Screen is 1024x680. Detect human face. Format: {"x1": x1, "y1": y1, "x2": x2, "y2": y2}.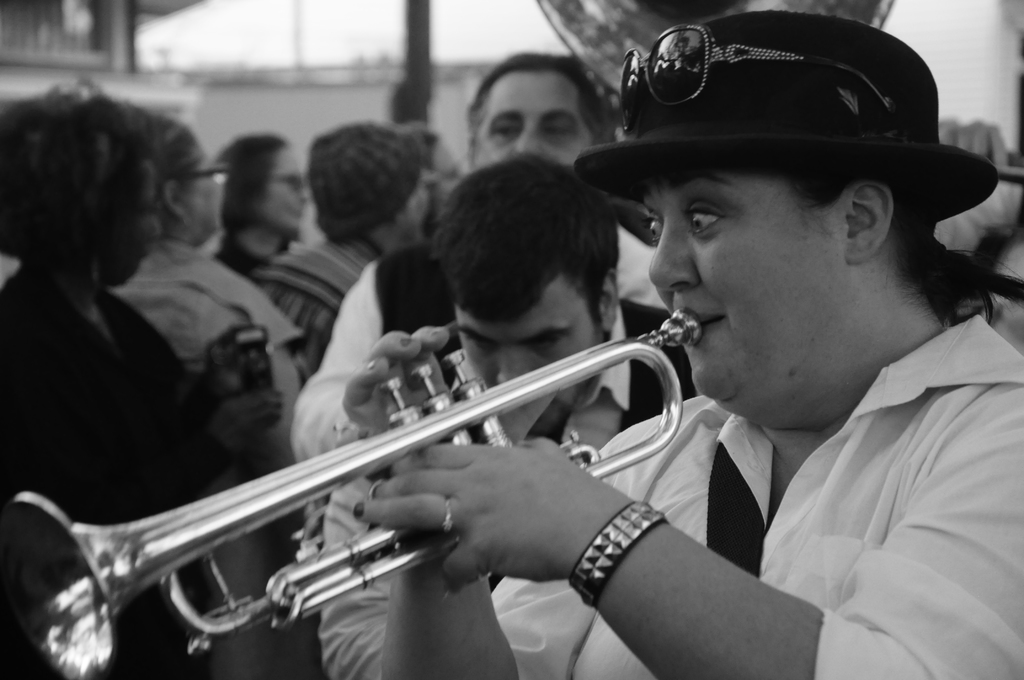
{"x1": 459, "y1": 309, "x2": 601, "y2": 382}.
